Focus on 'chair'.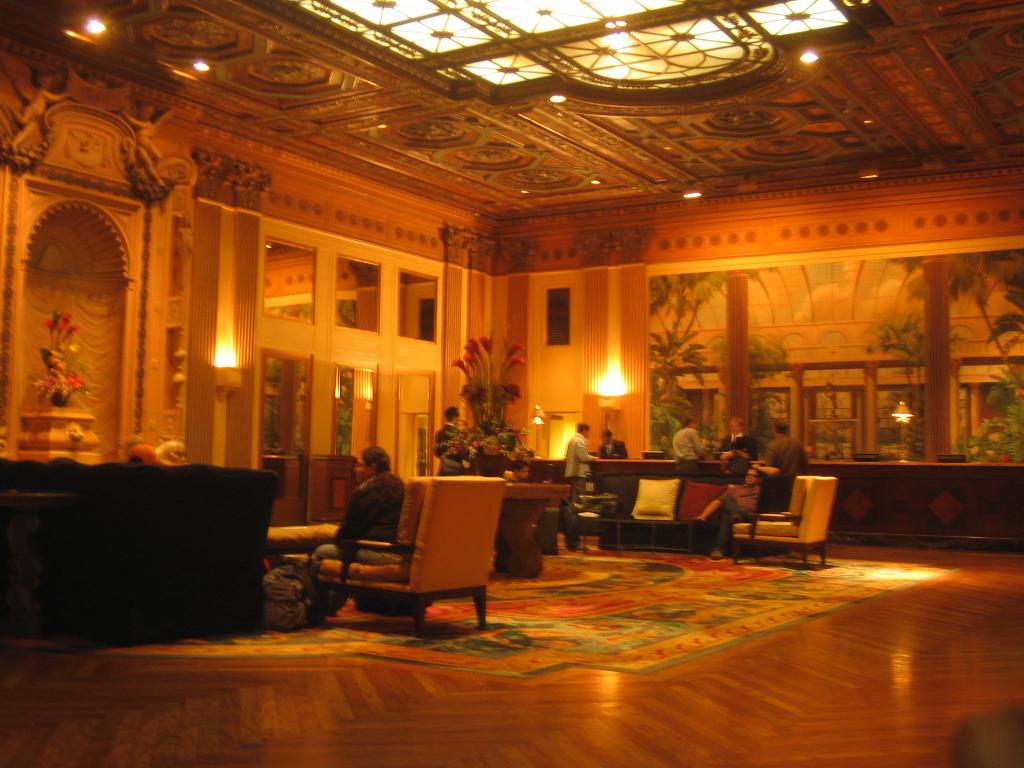
Focused at (x1=730, y1=475, x2=838, y2=573).
